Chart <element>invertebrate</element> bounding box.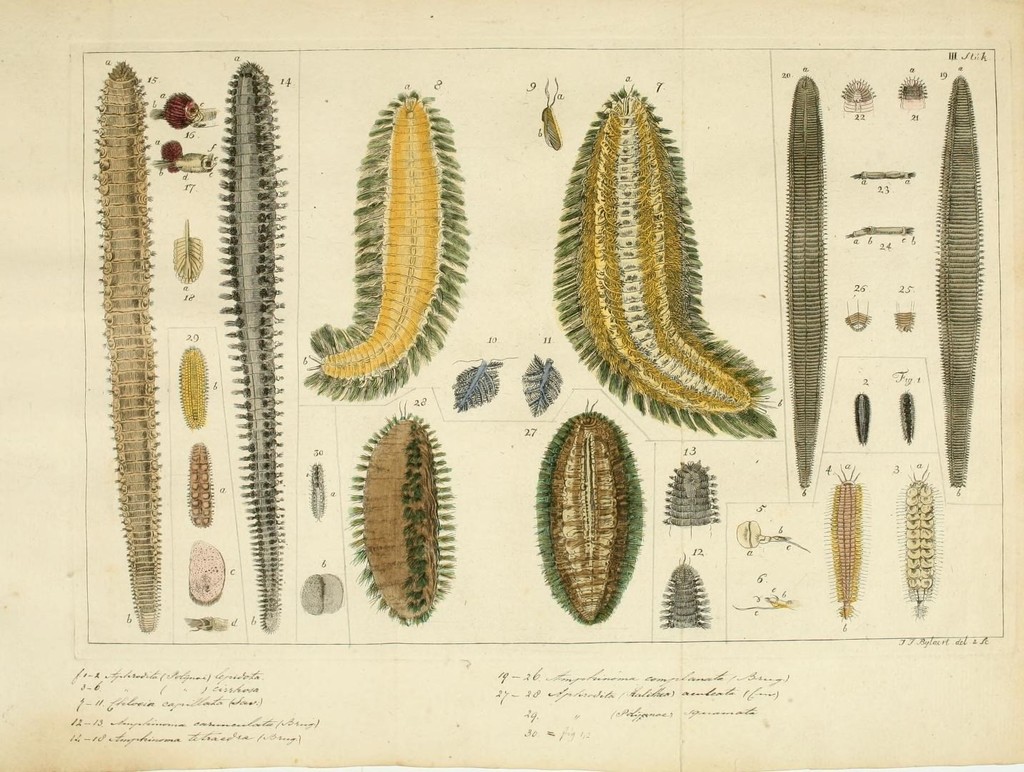
Charted: BBox(855, 392, 873, 447).
